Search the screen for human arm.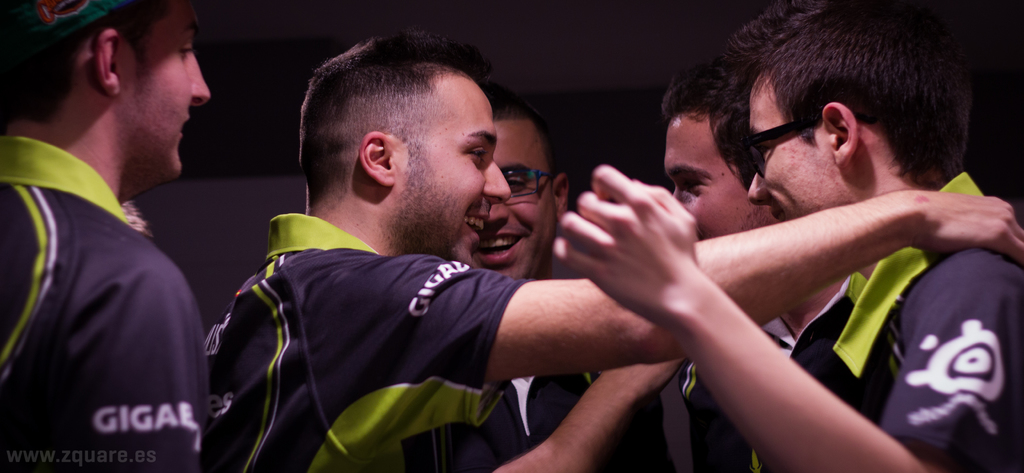
Found at bbox=(56, 282, 220, 470).
